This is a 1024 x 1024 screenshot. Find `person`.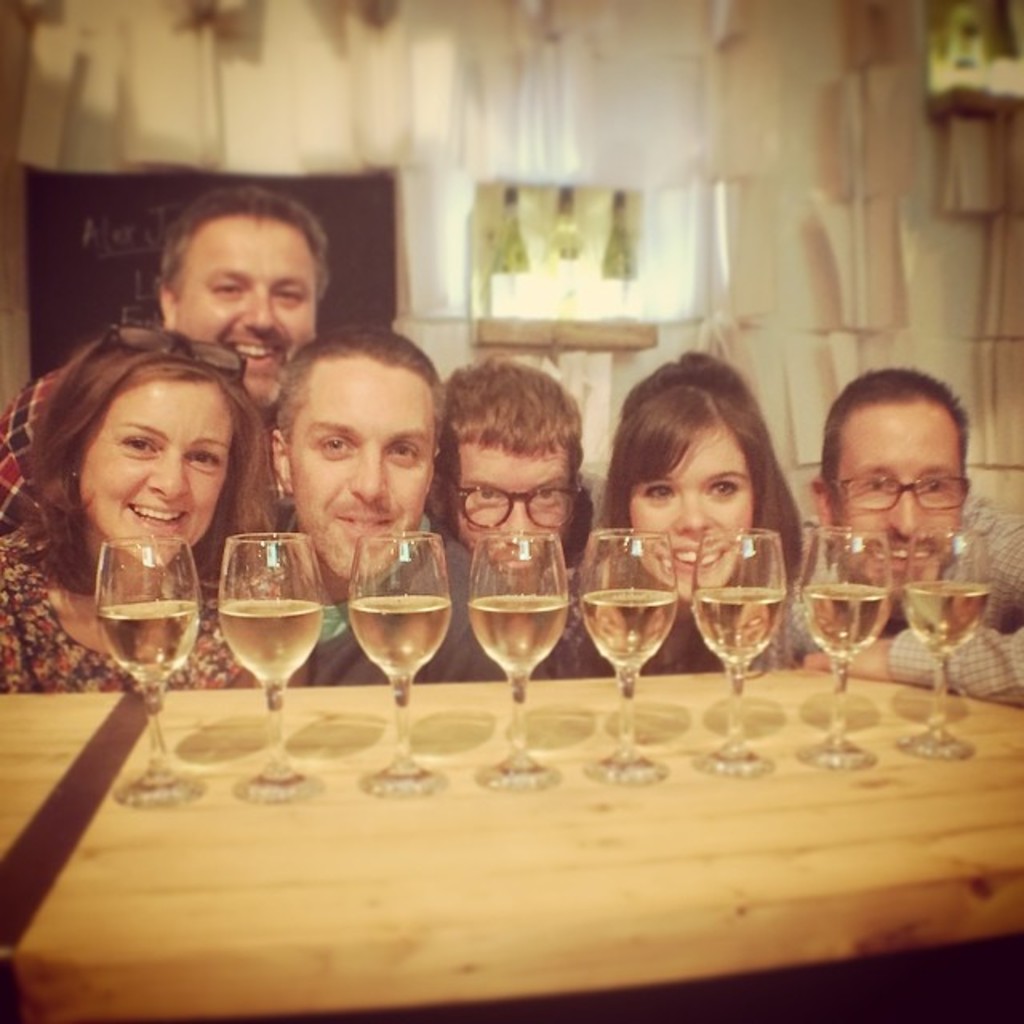
Bounding box: (left=18, top=296, right=283, bottom=704).
